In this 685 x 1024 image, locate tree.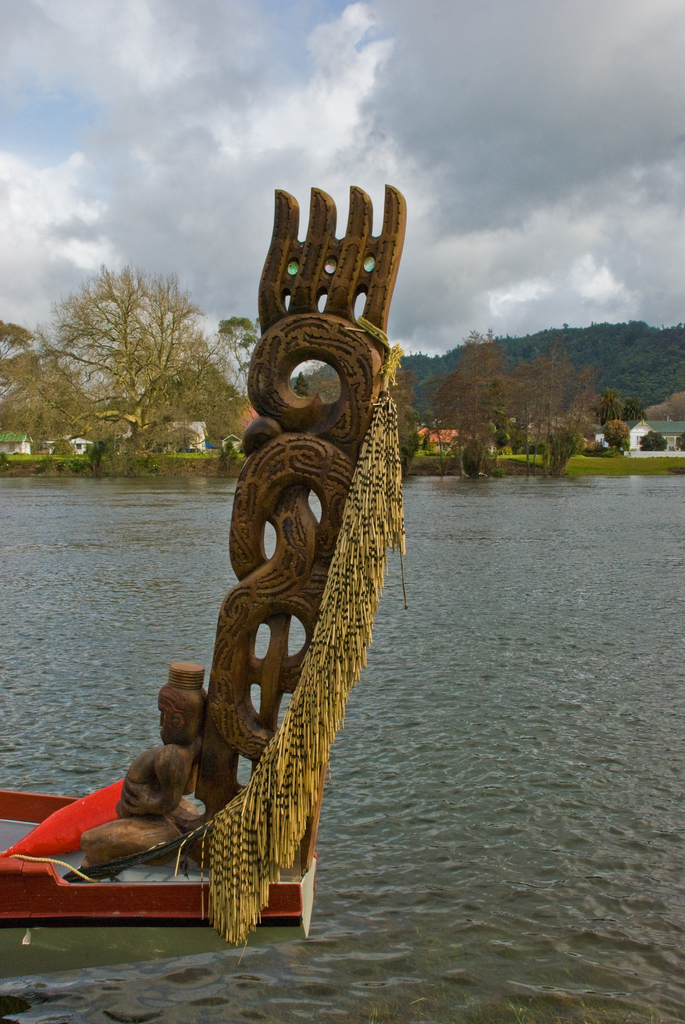
Bounding box: <region>426, 333, 510, 469</region>.
